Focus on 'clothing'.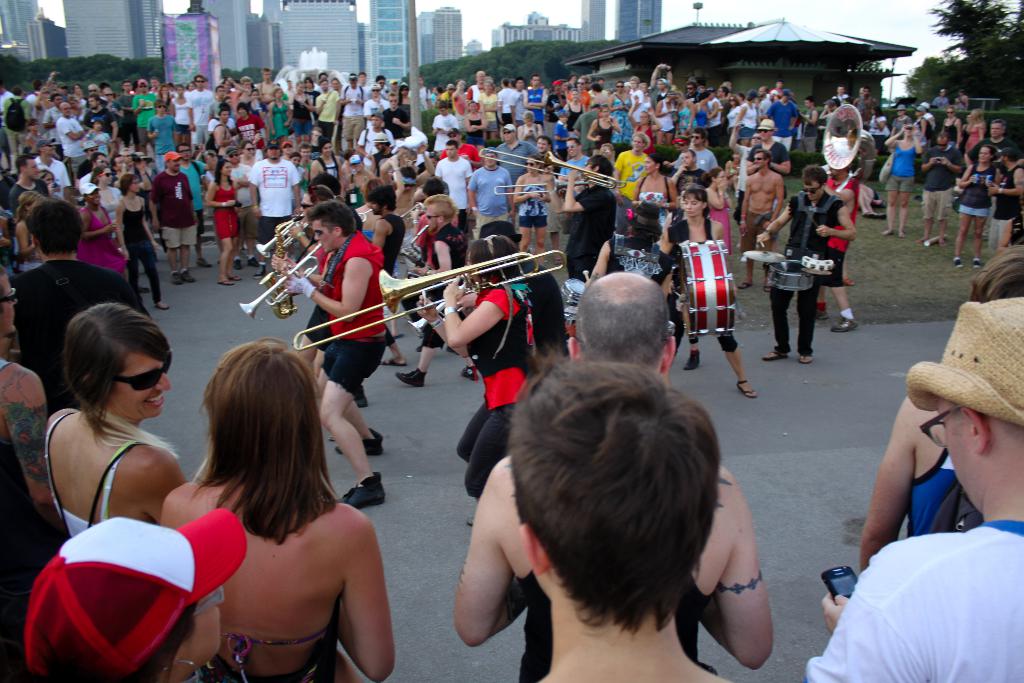
Focused at box(195, 604, 335, 682).
